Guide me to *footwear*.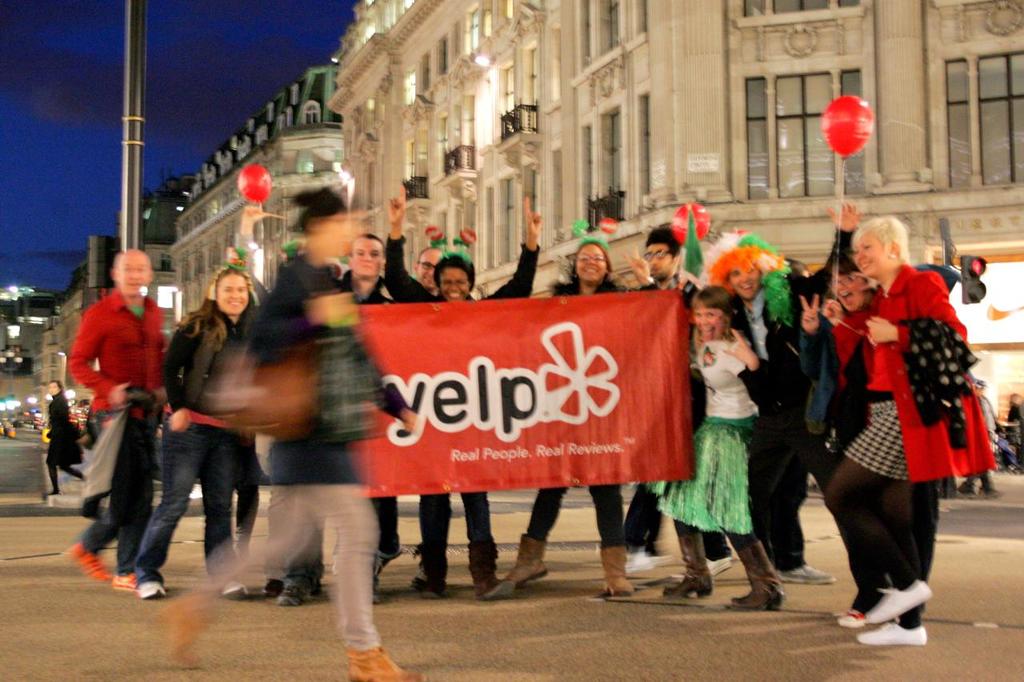
Guidance: crop(224, 579, 251, 599).
